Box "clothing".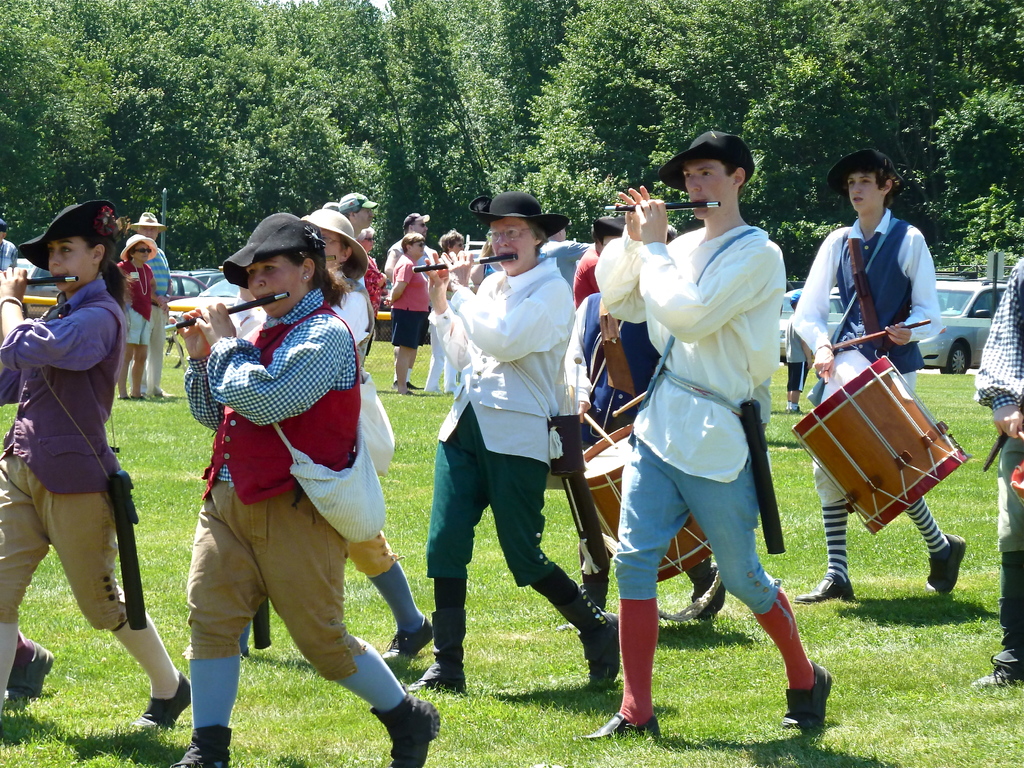
l=251, t=266, r=410, b=588.
